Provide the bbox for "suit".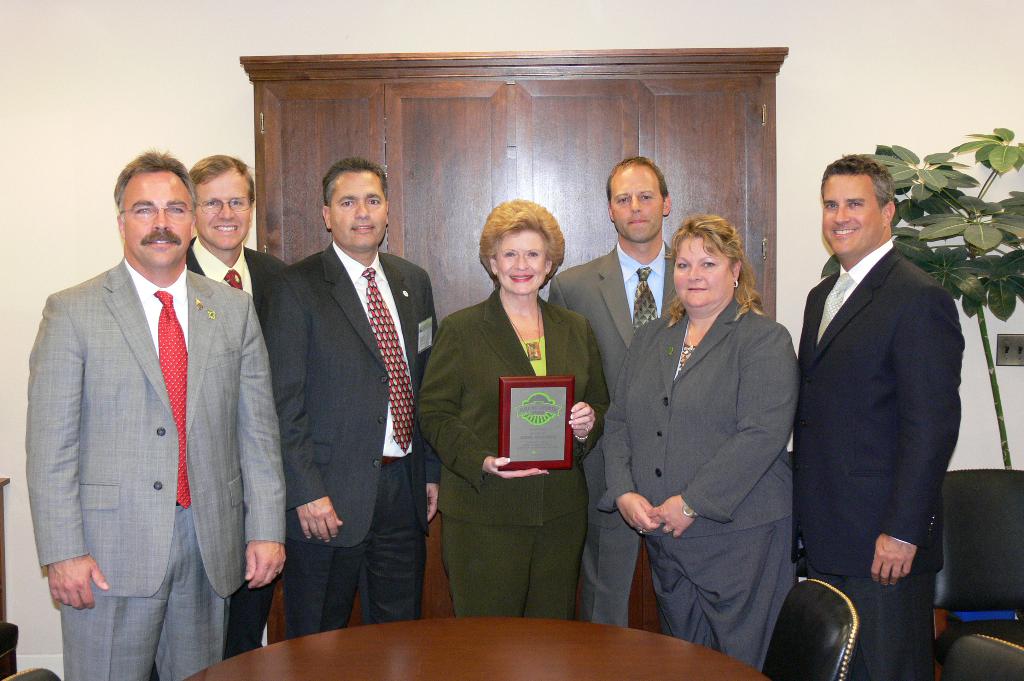
{"left": 786, "top": 125, "right": 986, "bottom": 664}.
